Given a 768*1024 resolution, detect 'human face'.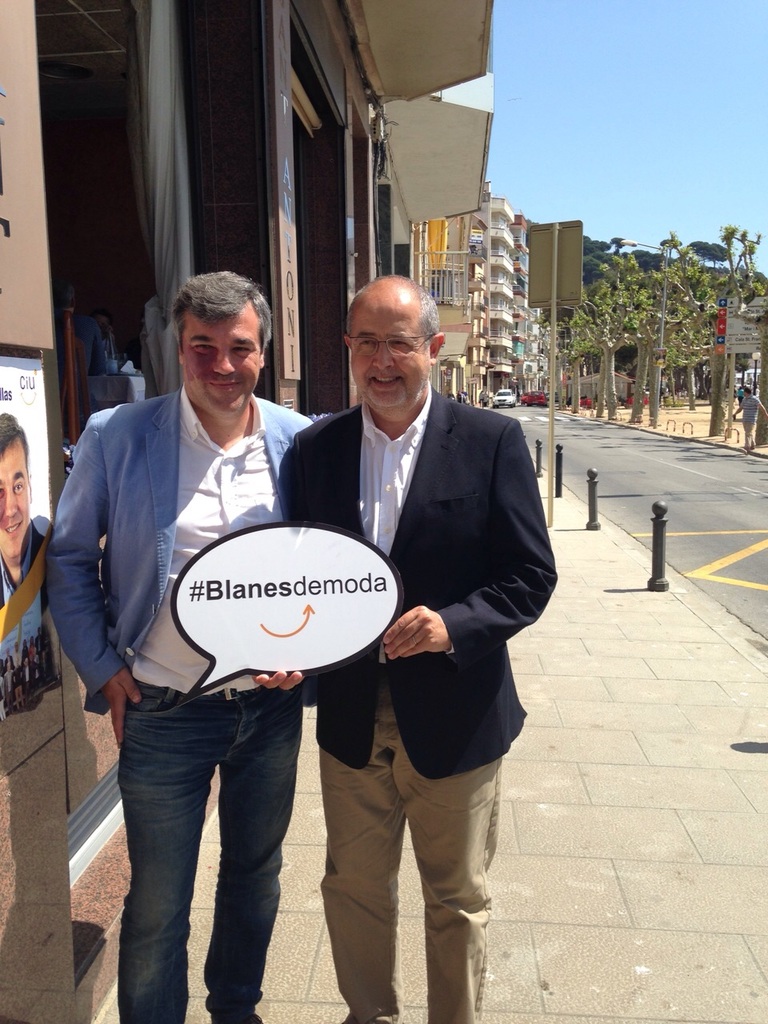
0:431:34:559.
